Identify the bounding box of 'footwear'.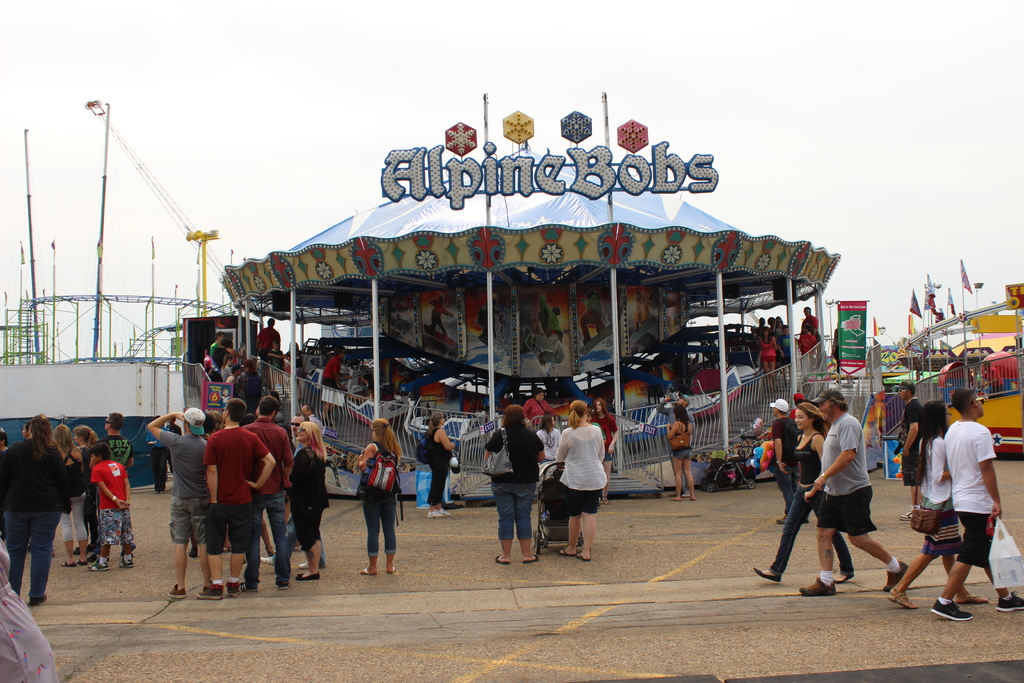
[left=439, top=508, right=455, bottom=518].
